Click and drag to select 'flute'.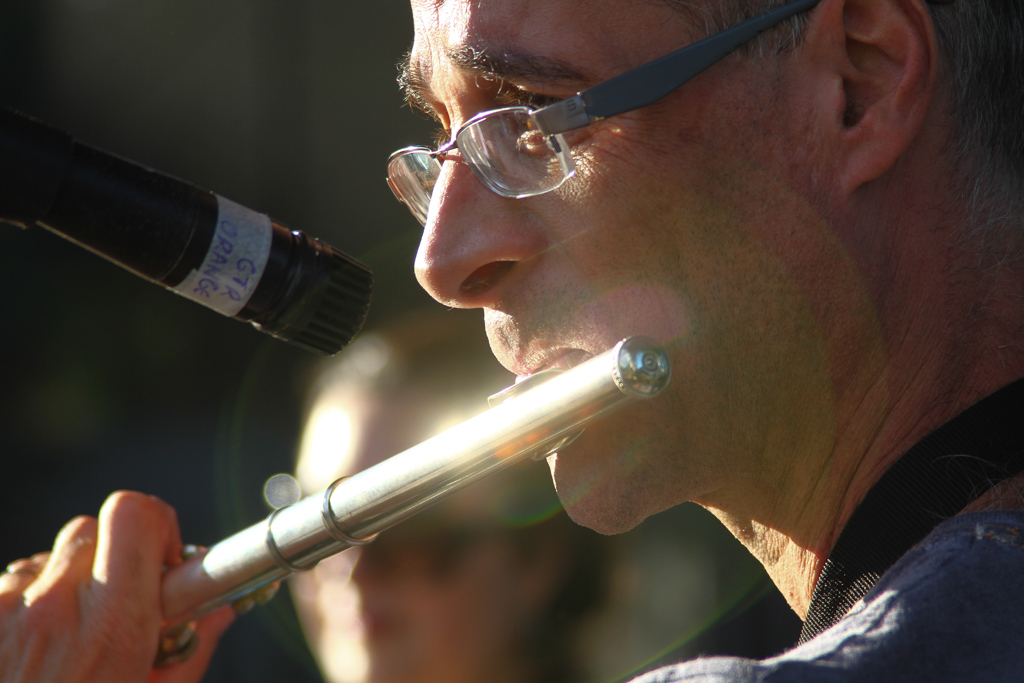
Selection: [152,334,673,669].
